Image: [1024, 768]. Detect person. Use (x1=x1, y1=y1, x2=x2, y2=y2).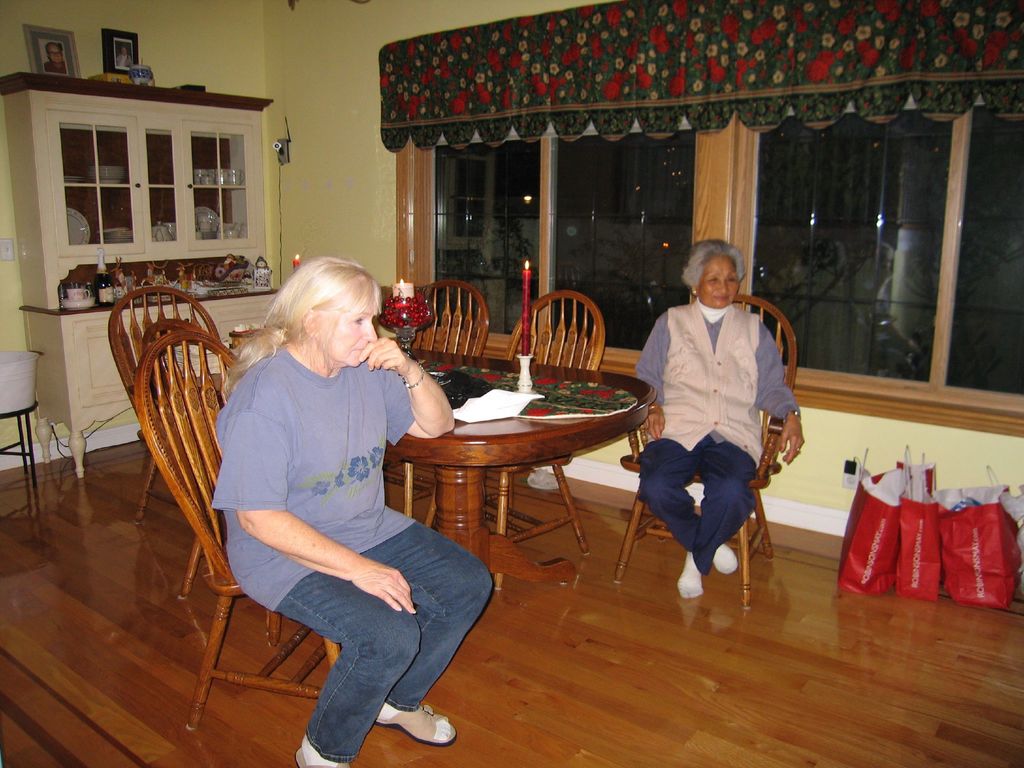
(x1=635, y1=228, x2=802, y2=634).
